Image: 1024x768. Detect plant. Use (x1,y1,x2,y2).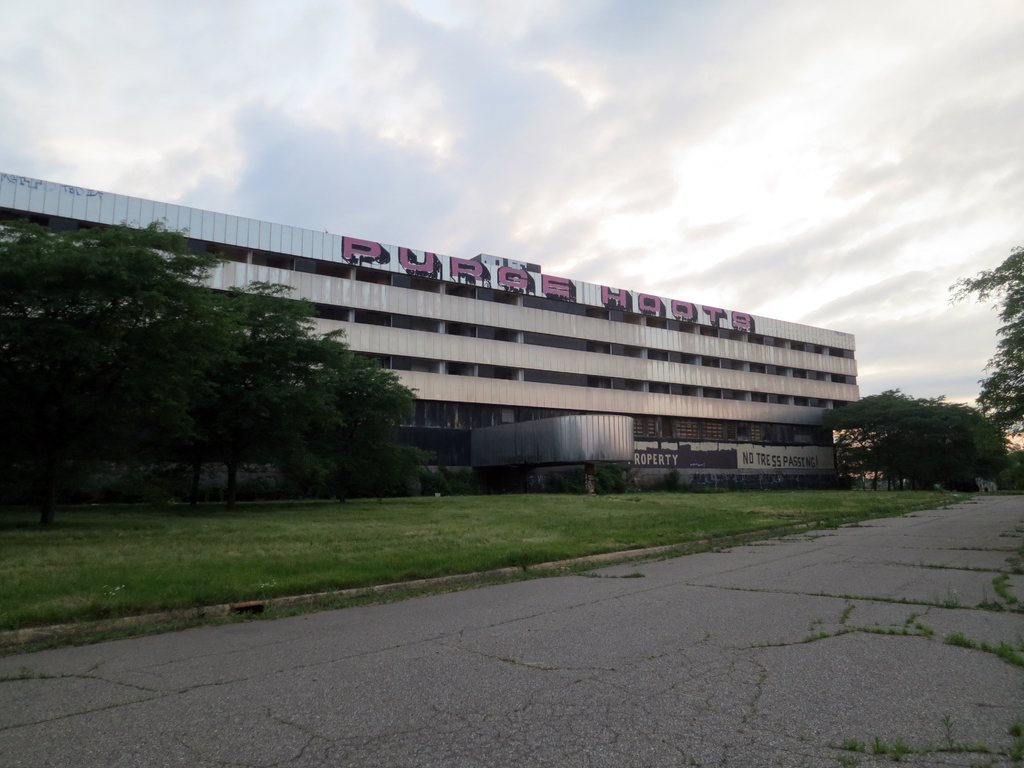
(1009,516,1023,534).
